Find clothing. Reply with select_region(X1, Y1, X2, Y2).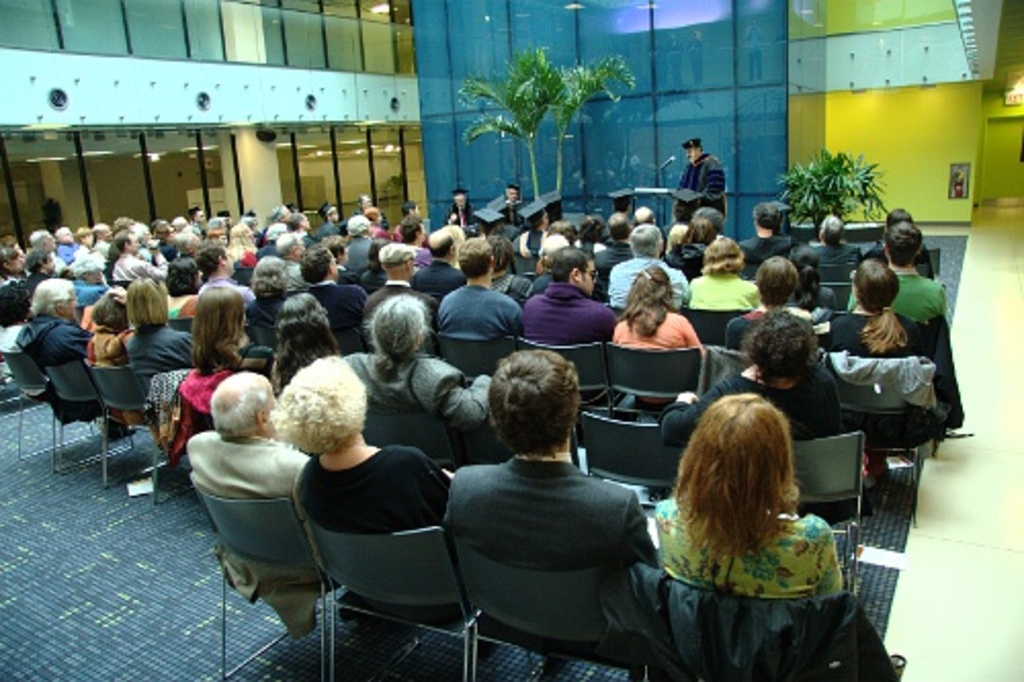
select_region(606, 254, 694, 311).
